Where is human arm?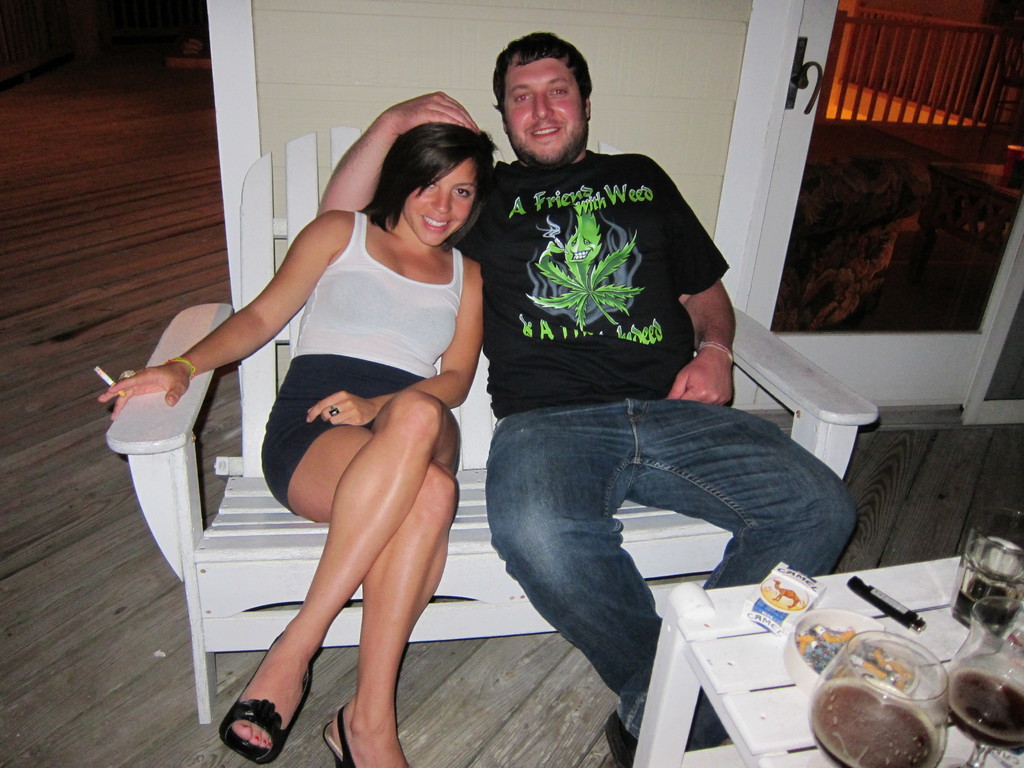
<box>316,85,482,221</box>.
